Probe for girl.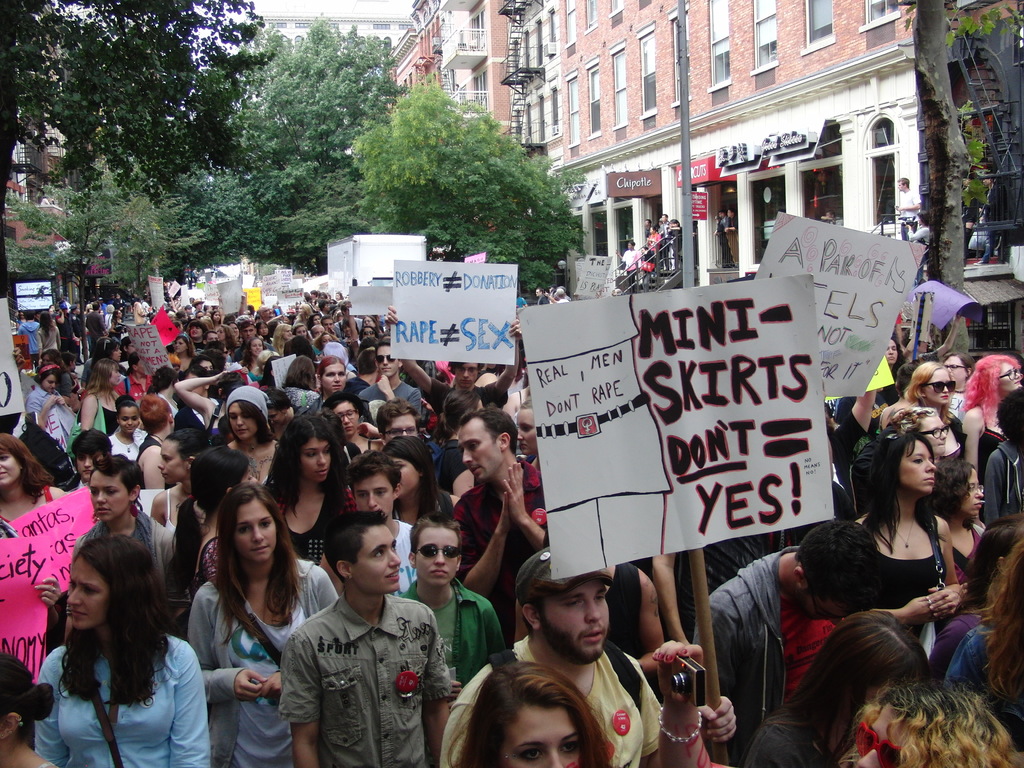
Probe result: (184,494,335,761).
